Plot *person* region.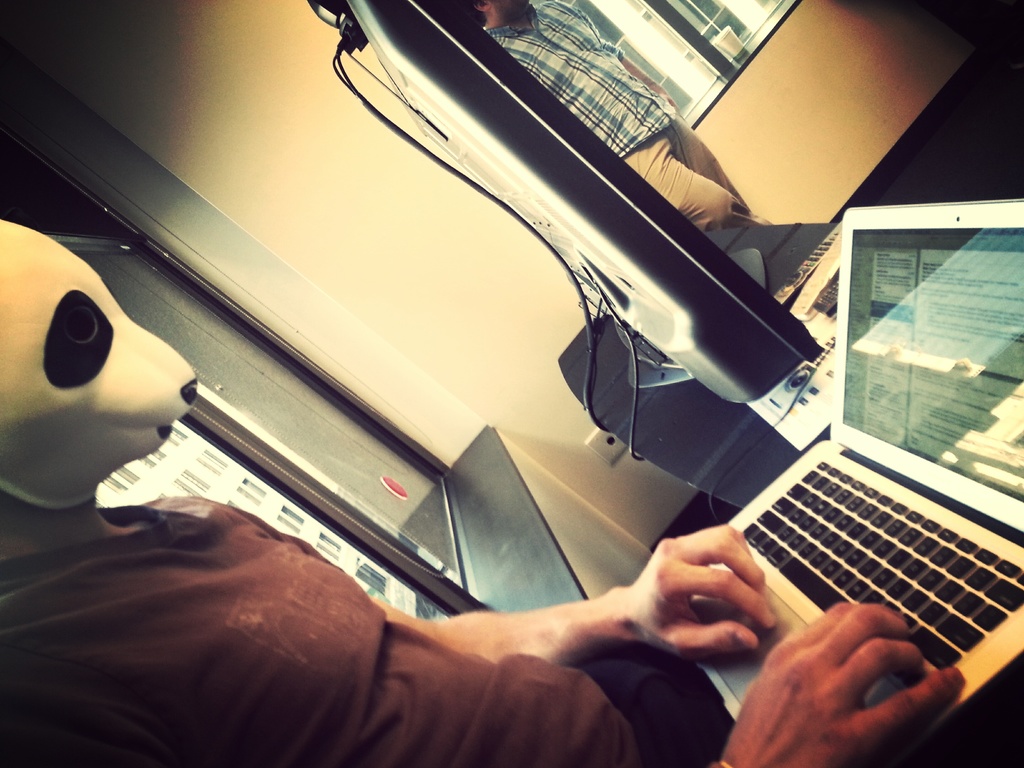
Plotted at select_region(0, 211, 972, 767).
